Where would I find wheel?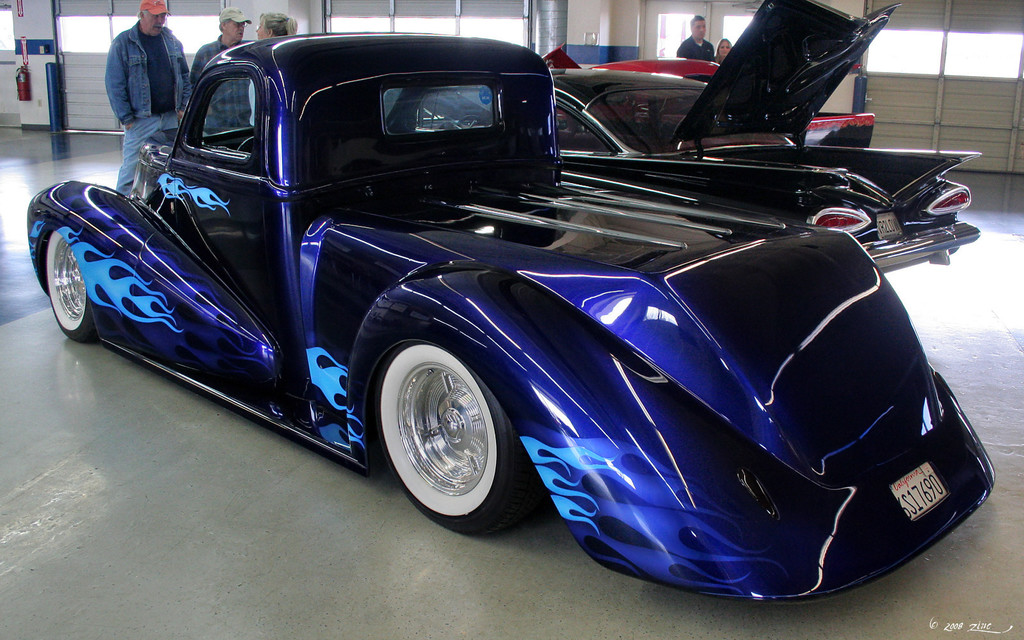
At x1=381, y1=332, x2=515, y2=533.
